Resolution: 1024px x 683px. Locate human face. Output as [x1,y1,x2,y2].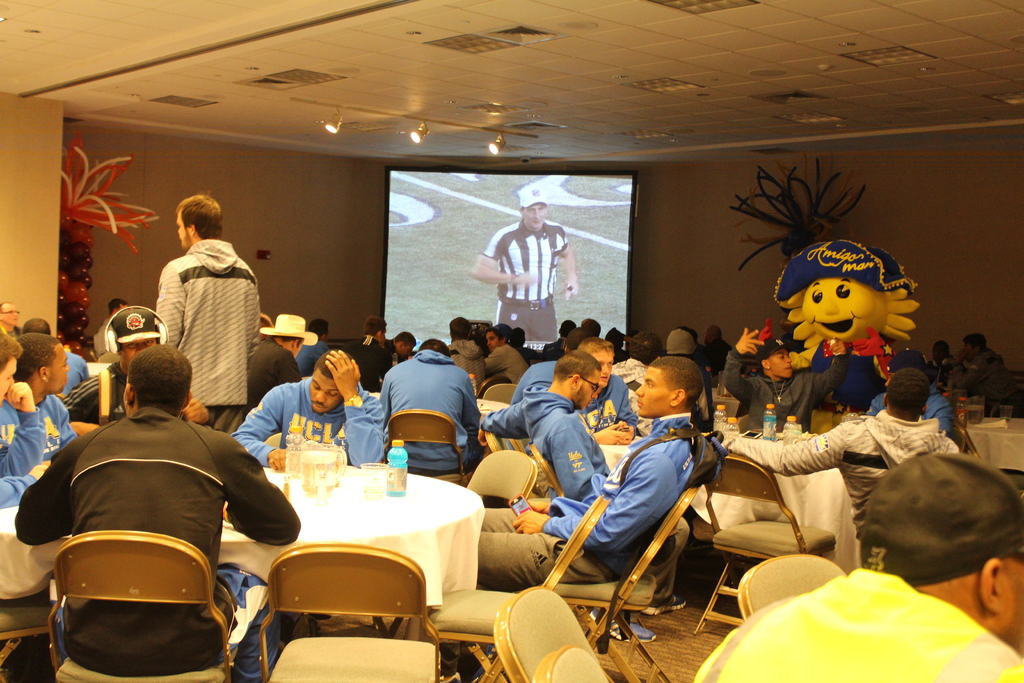
[305,366,345,415].
